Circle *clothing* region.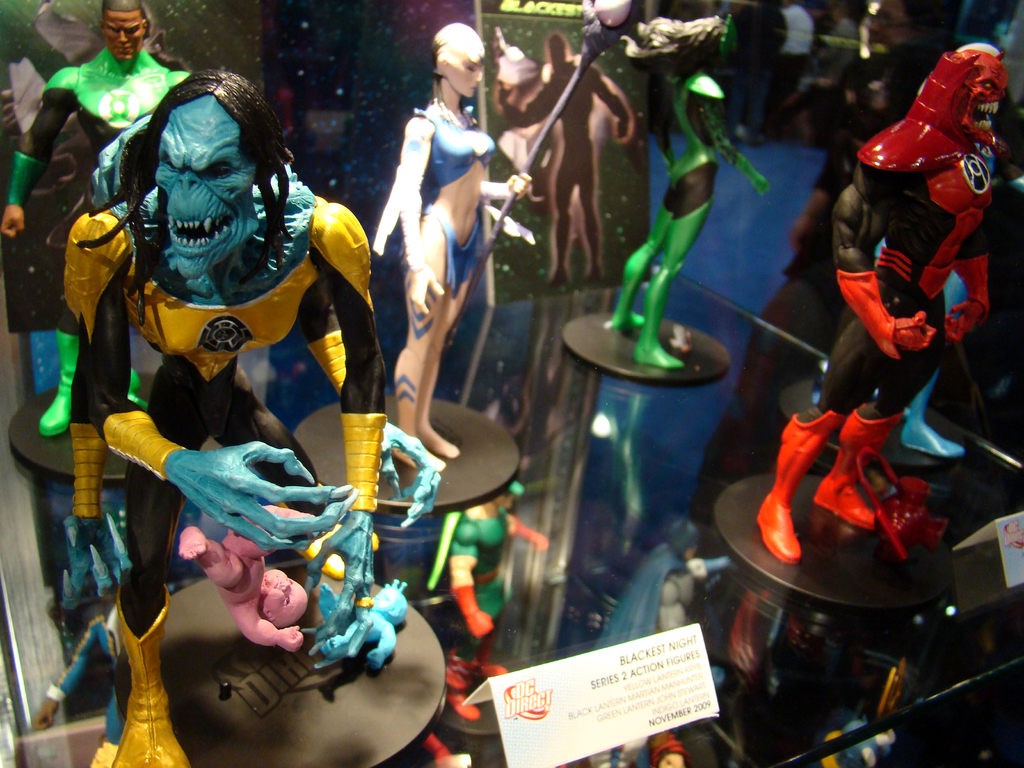
Region: (611, 68, 767, 356).
